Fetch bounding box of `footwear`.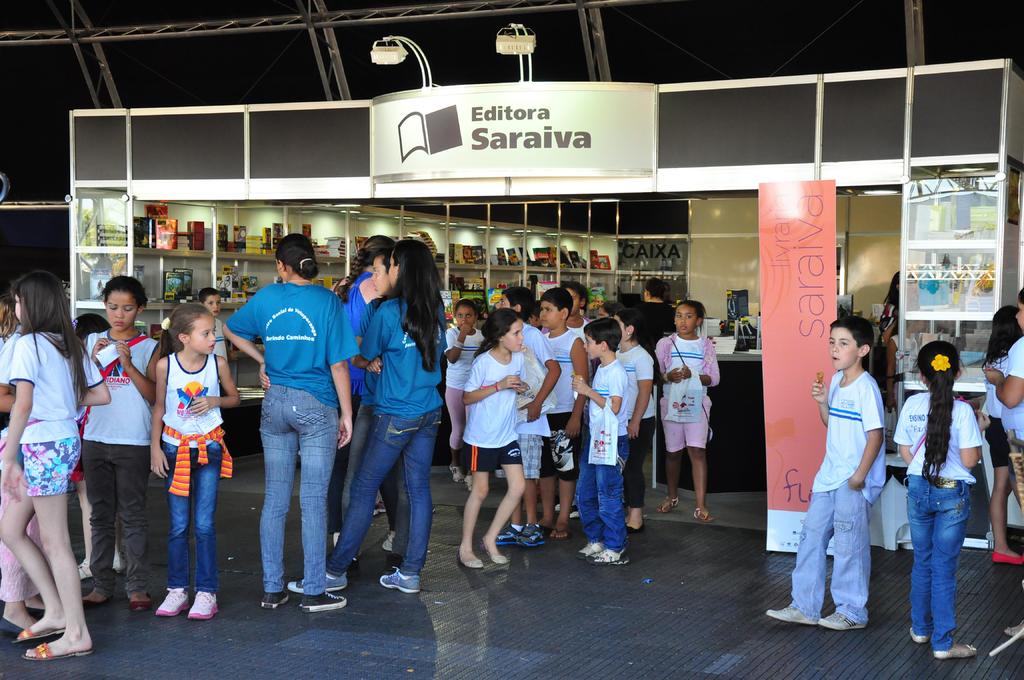
Bbox: x1=449, y1=462, x2=461, y2=484.
